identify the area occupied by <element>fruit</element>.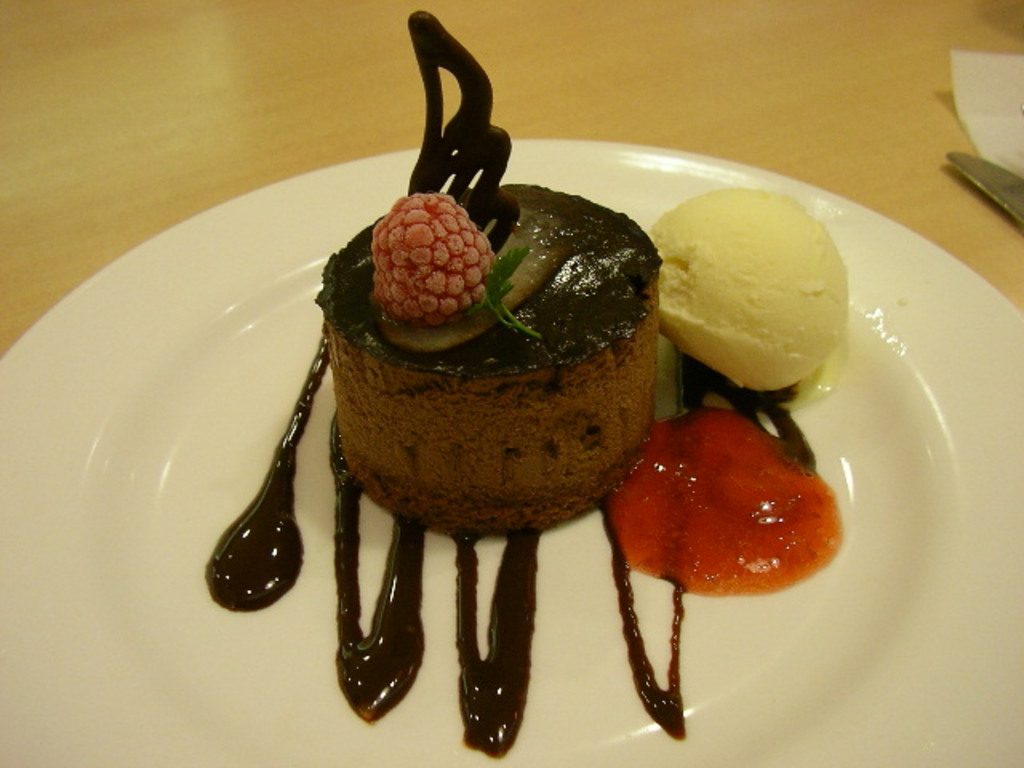
Area: locate(350, 174, 502, 331).
